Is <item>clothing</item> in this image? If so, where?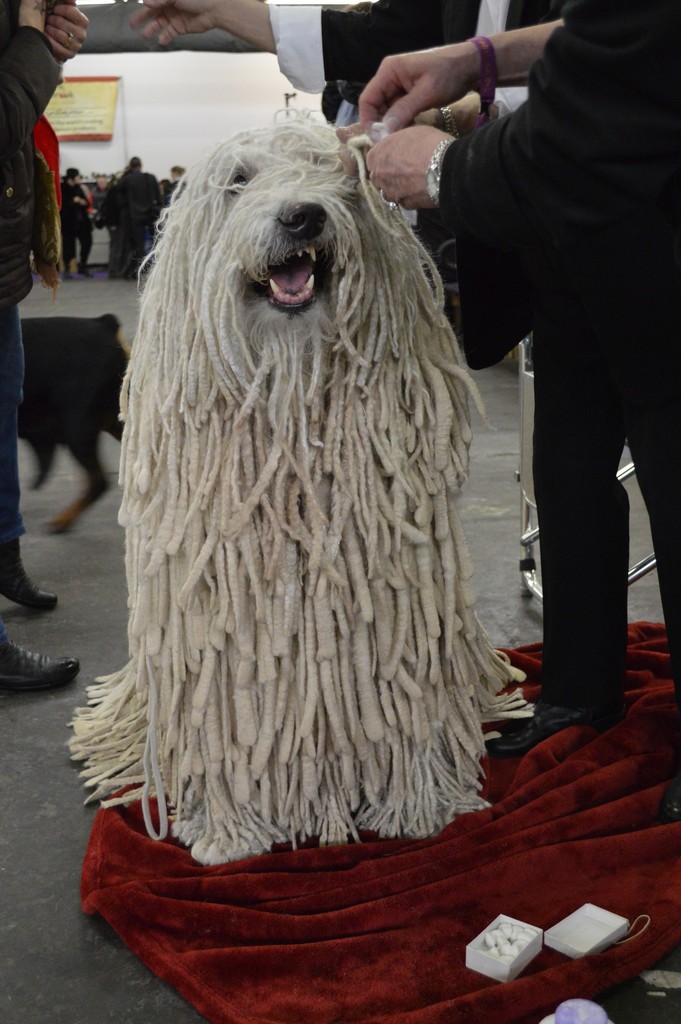
Yes, at pyautogui.locateOnScreen(0, 0, 78, 541).
